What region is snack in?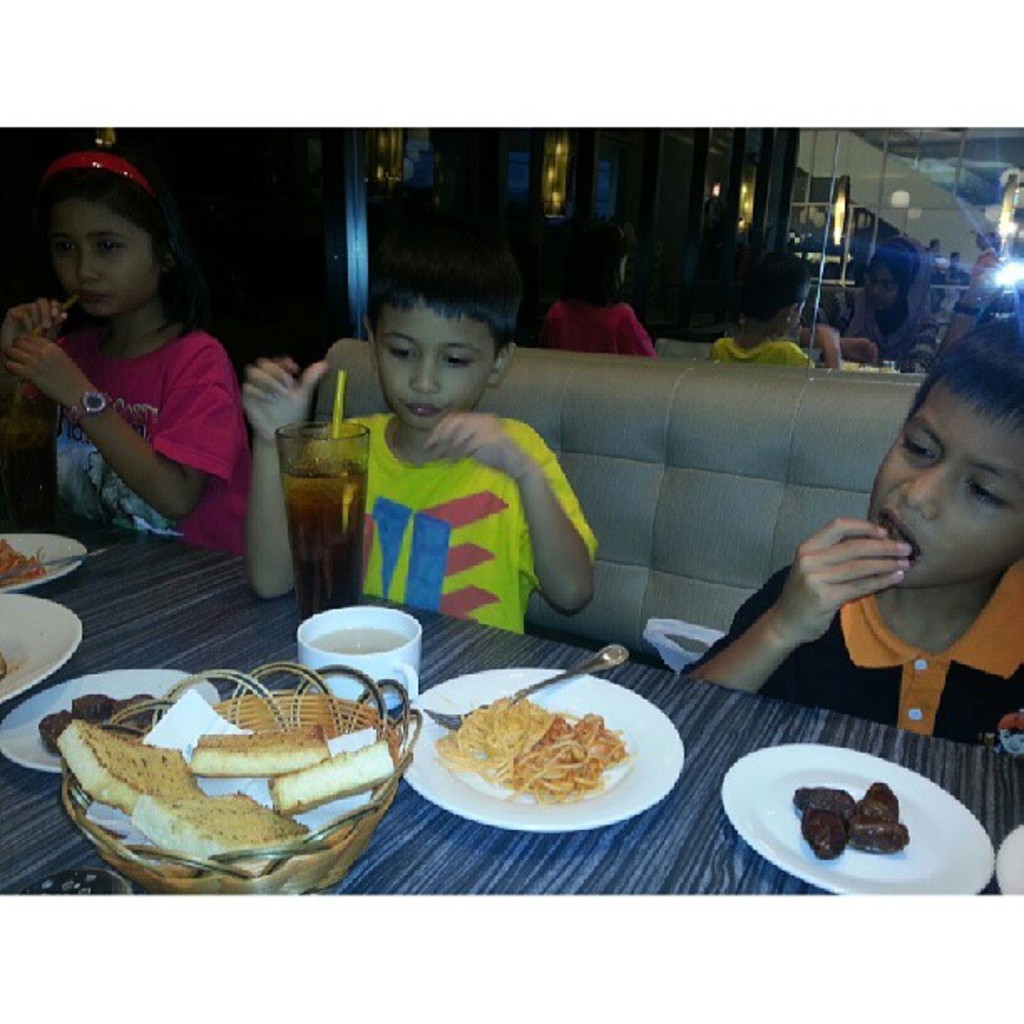
box=[793, 790, 853, 813].
